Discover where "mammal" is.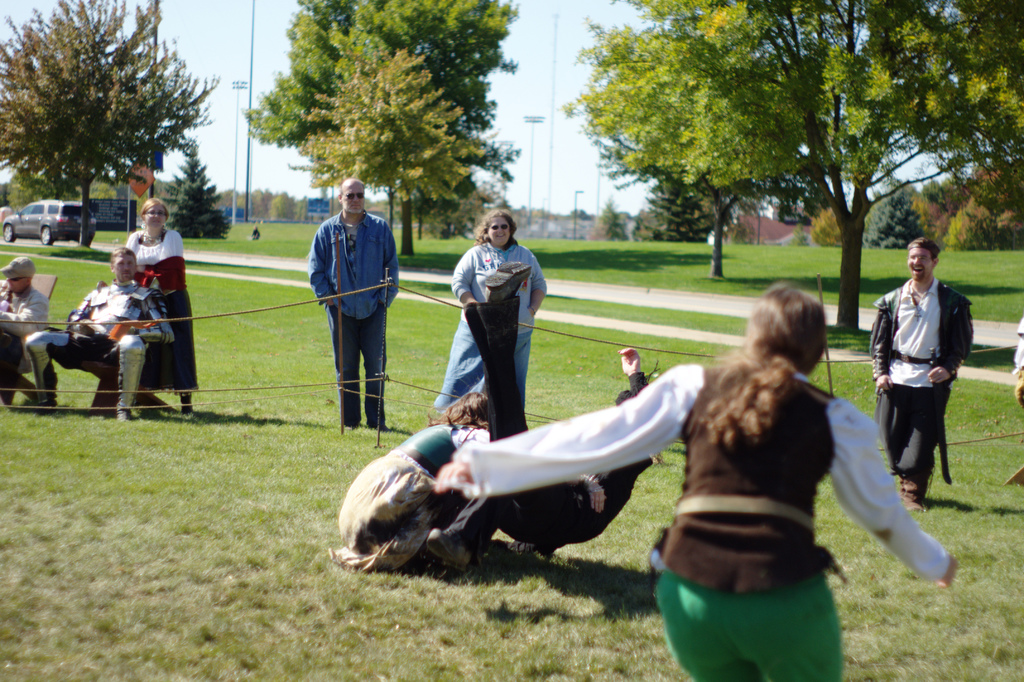
Discovered at [x1=324, y1=394, x2=495, y2=574].
